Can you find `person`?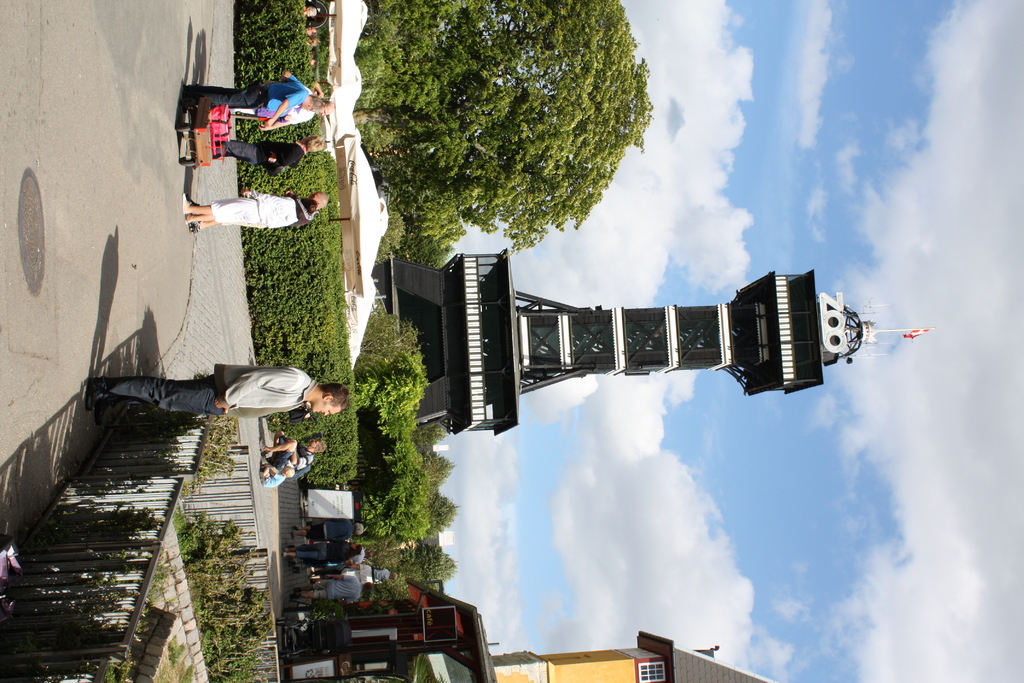
Yes, bounding box: <box>86,359,349,415</box>.
